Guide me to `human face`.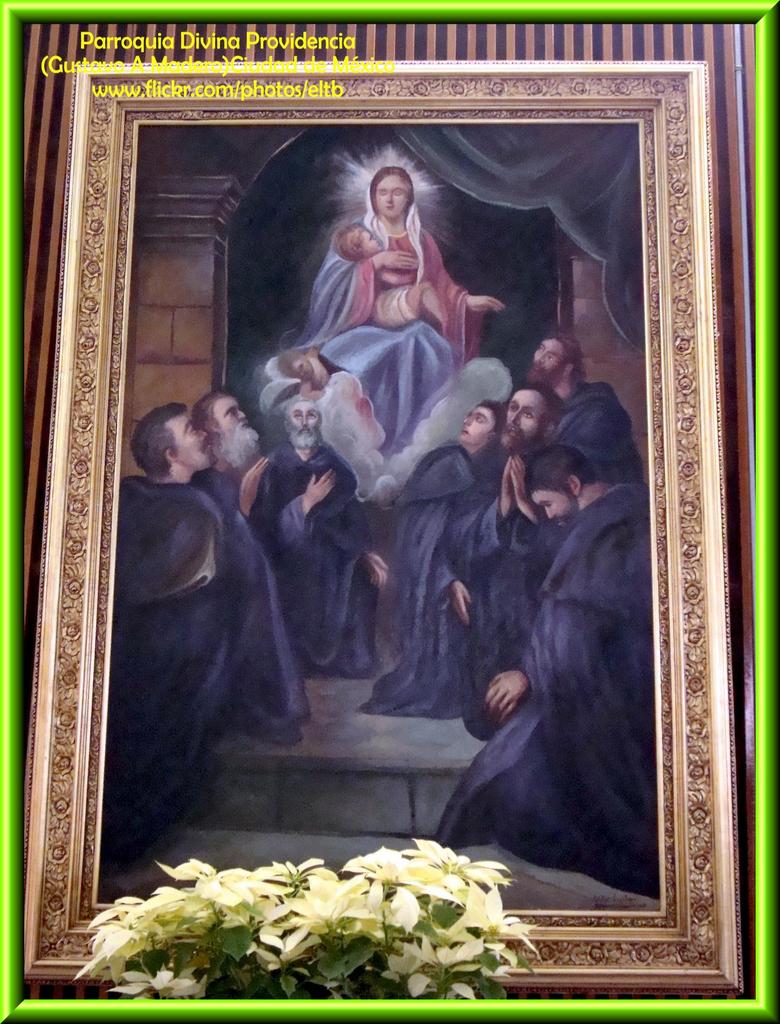
Guidance: region(212, 397, 245, 444).
